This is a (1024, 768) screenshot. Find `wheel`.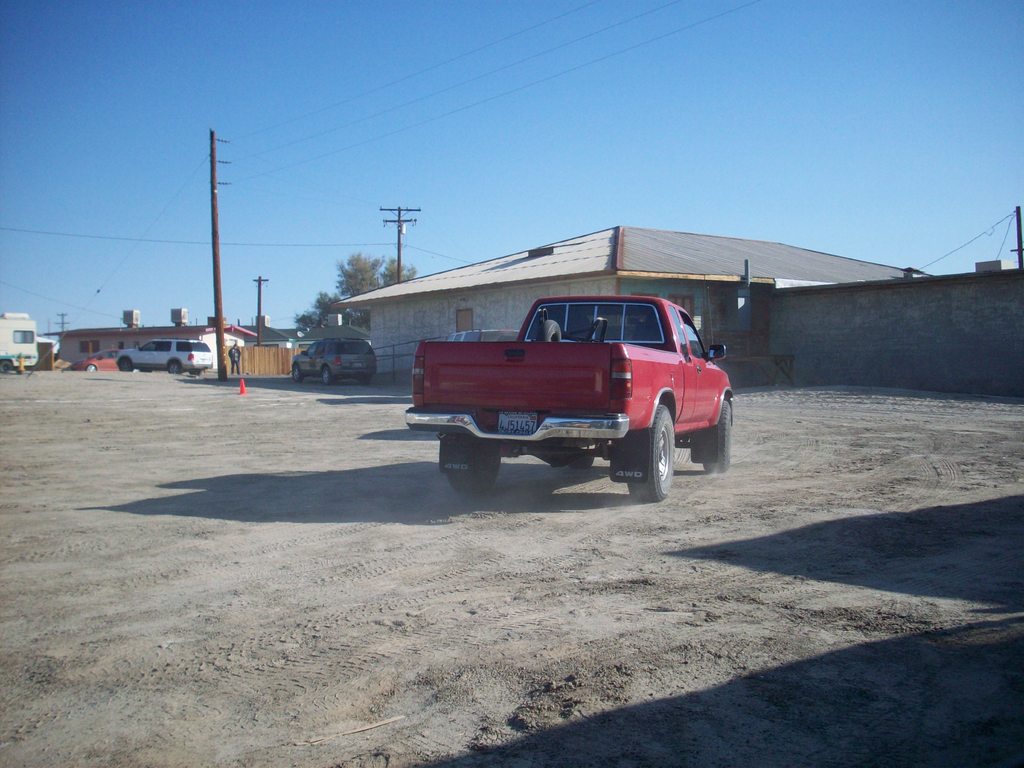
Bounding box: 321:367:332:383.
